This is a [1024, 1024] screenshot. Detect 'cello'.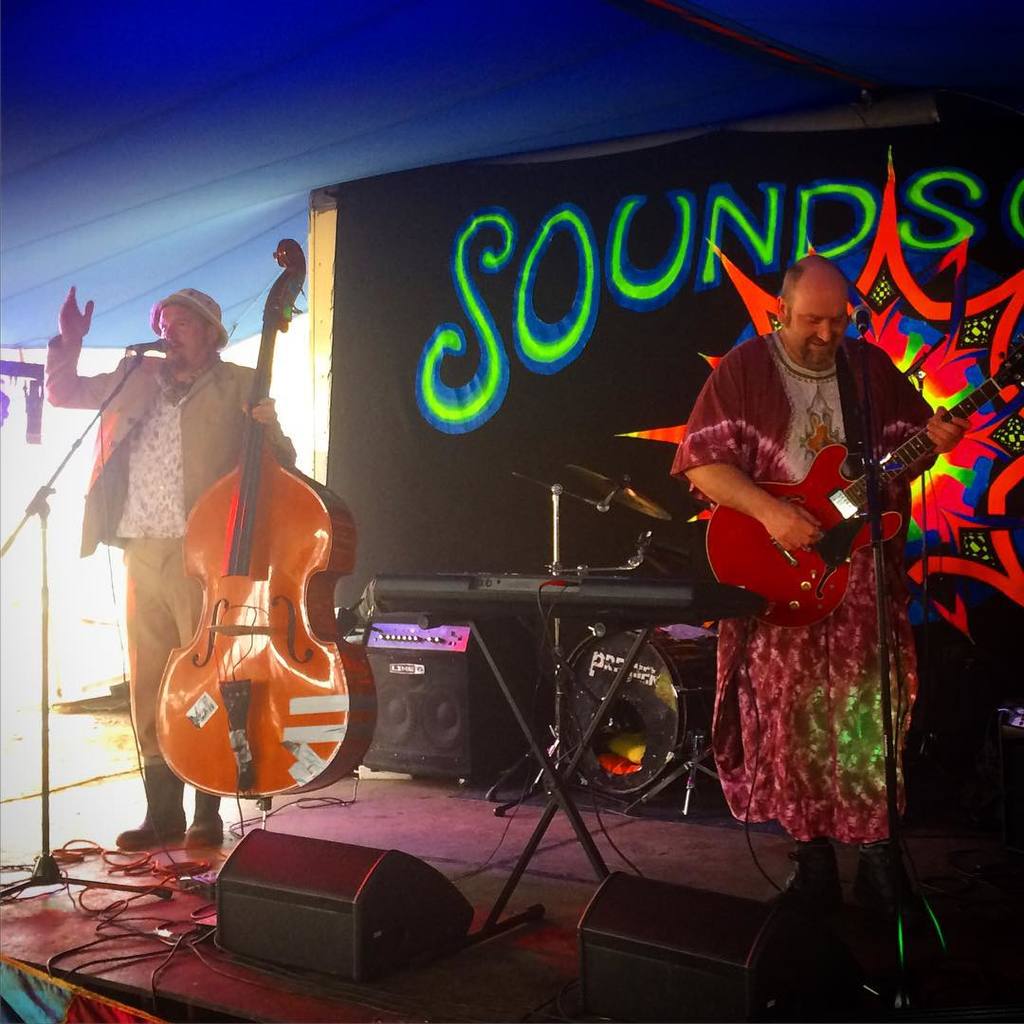
bbox(139, 214, 352, 791).
